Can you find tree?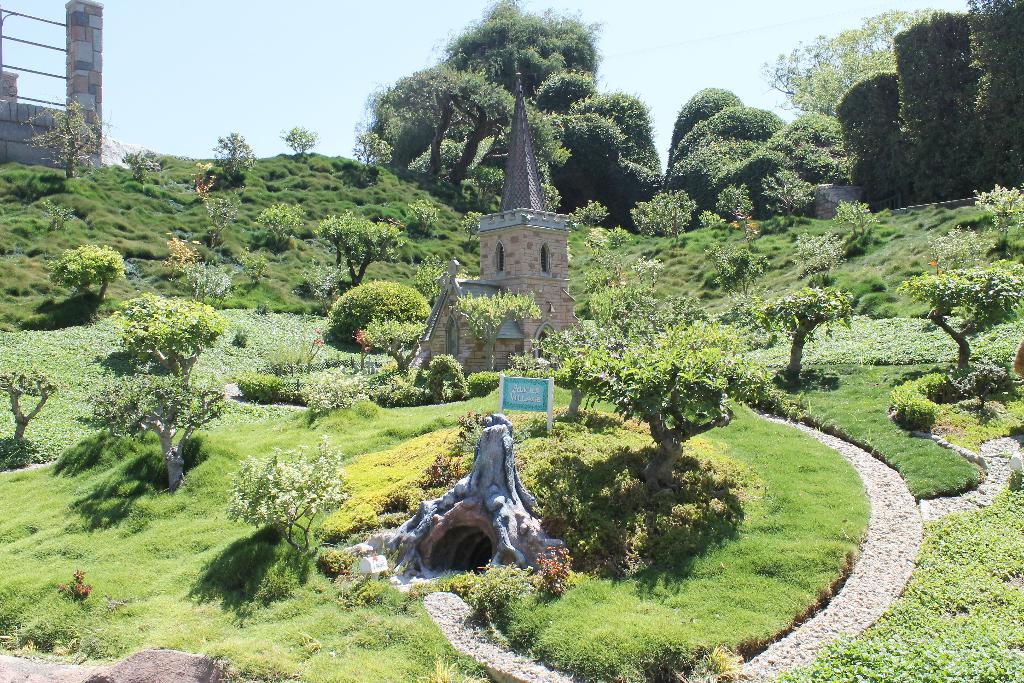
Yes, bounding box: (x1=229, y1=429, x2=355, y2=554).
